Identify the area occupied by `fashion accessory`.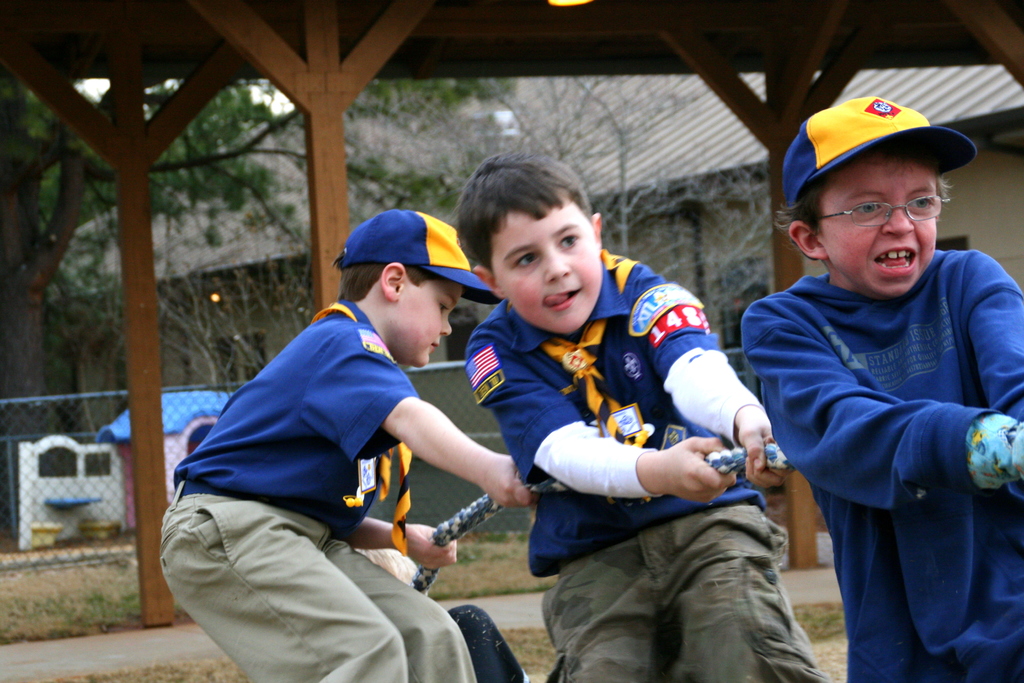
Area: (332, 206, 500, 306).
